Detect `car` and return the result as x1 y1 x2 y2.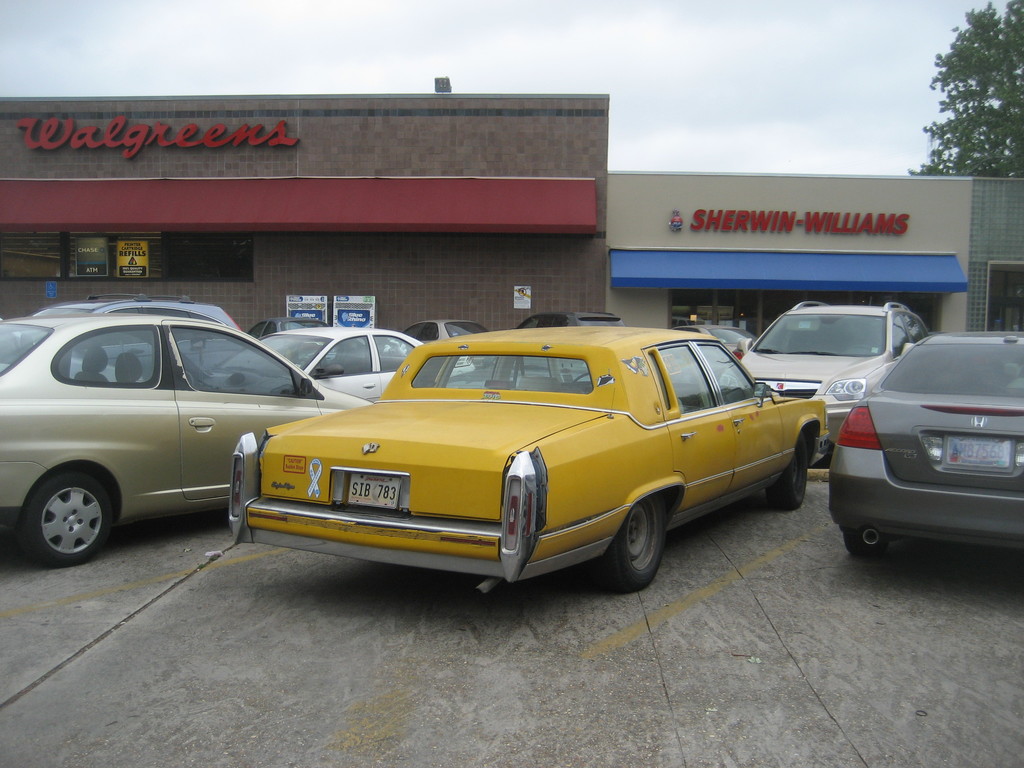
715 285 933 467.
